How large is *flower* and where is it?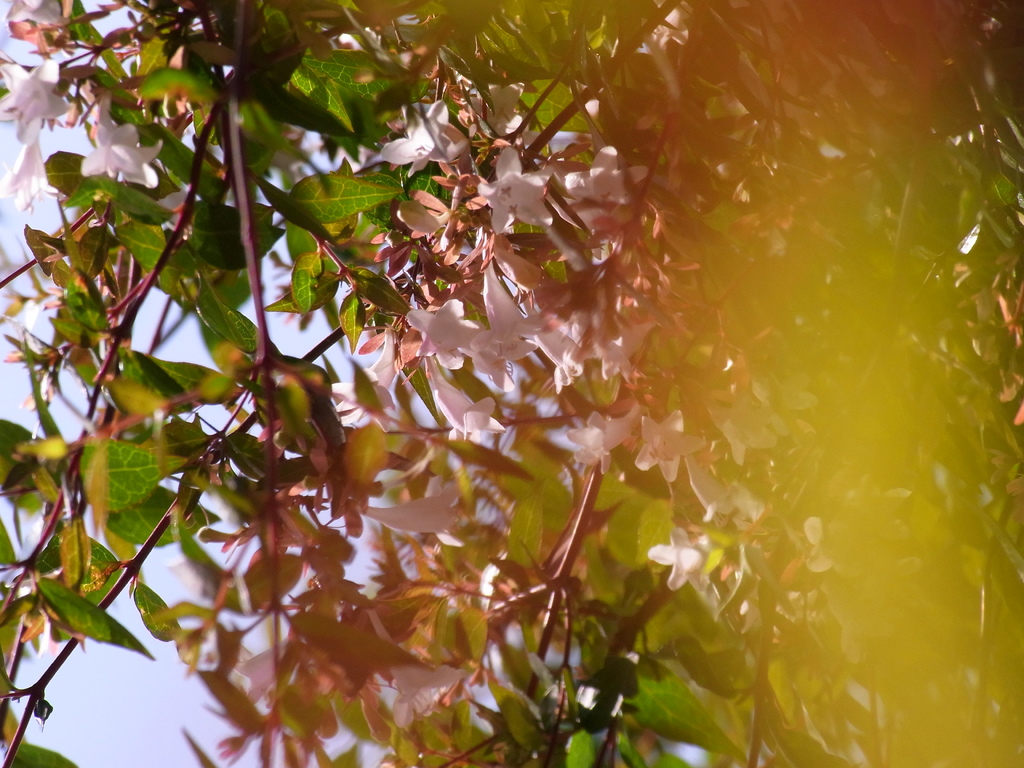
Bounding box: (x1=0, y1=262, x2=59, y2=337).
